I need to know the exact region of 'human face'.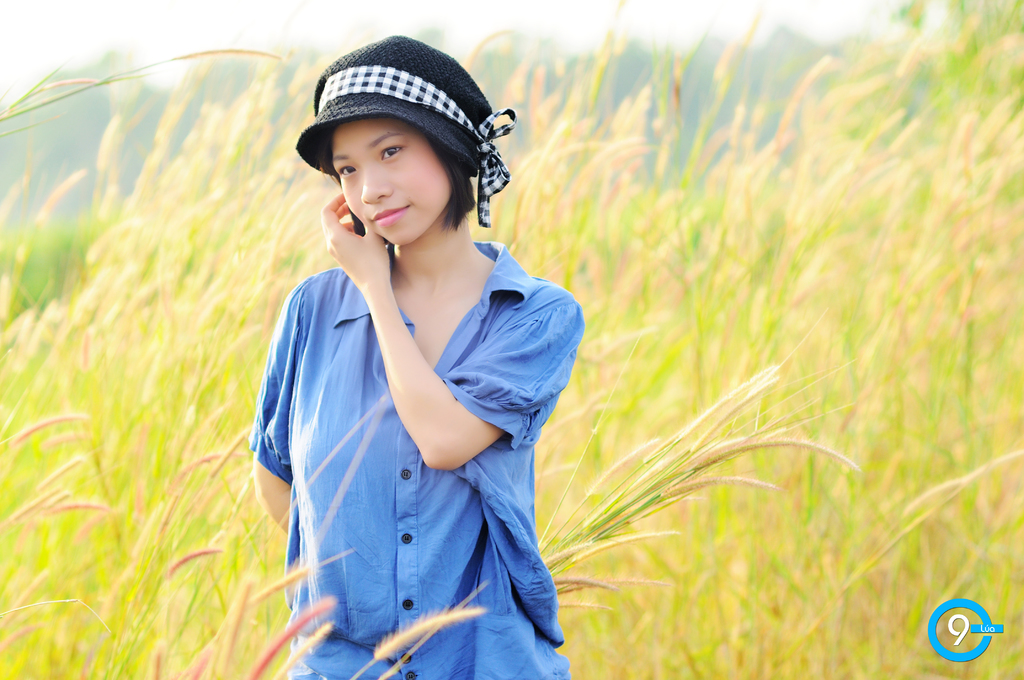
Region: 331, 118, 451, 247.
